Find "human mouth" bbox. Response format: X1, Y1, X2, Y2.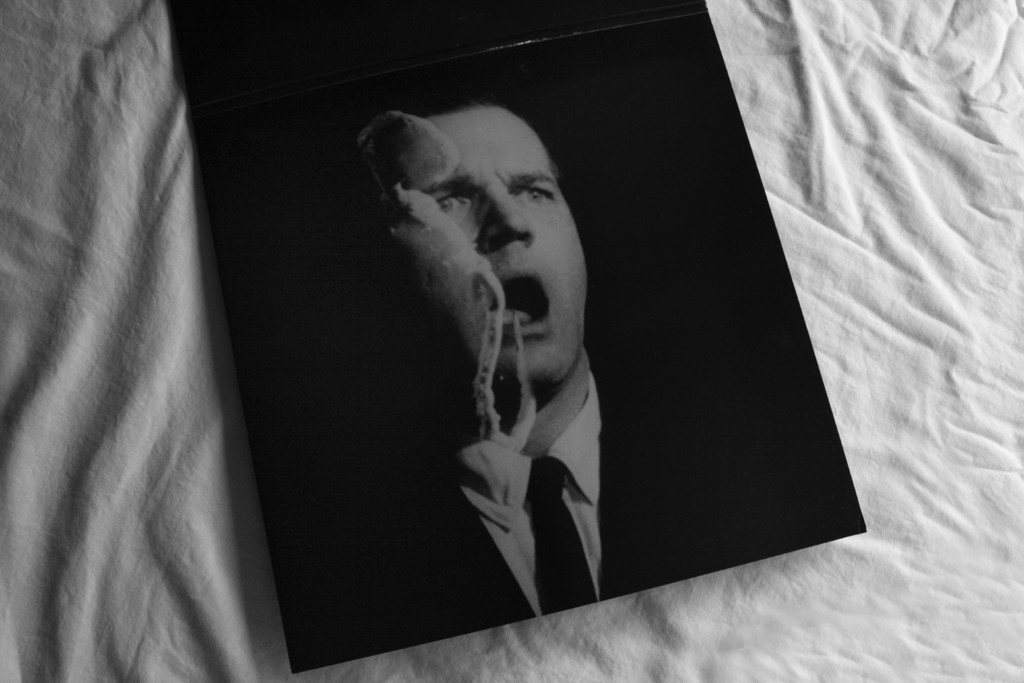
491, 265, 551, 336.
